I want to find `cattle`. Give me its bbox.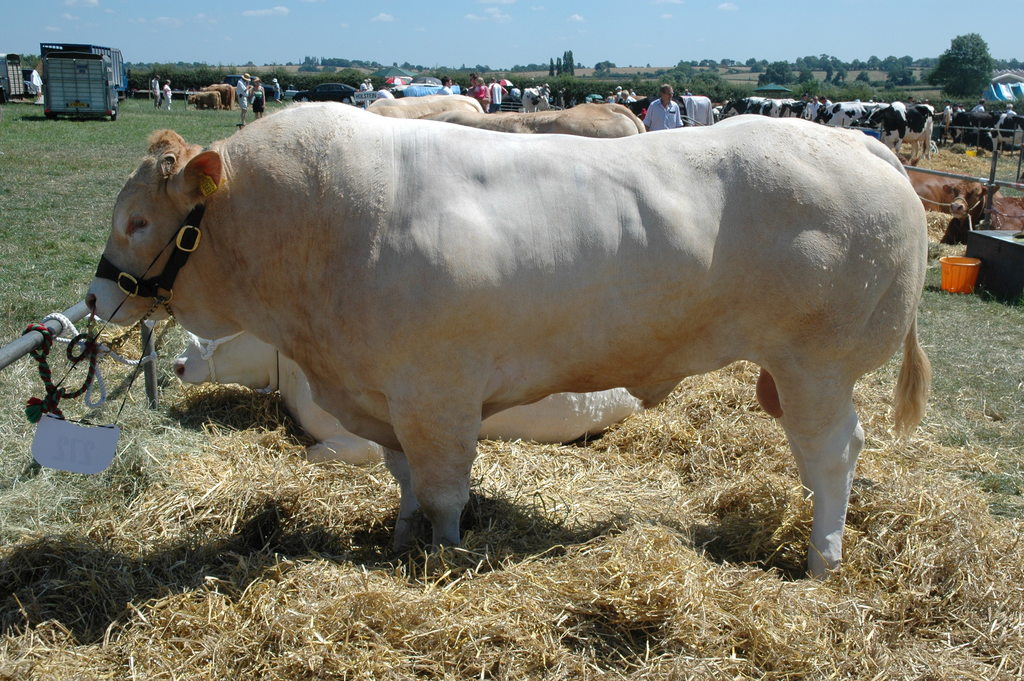
BBox(170, 333, 640, 468).
